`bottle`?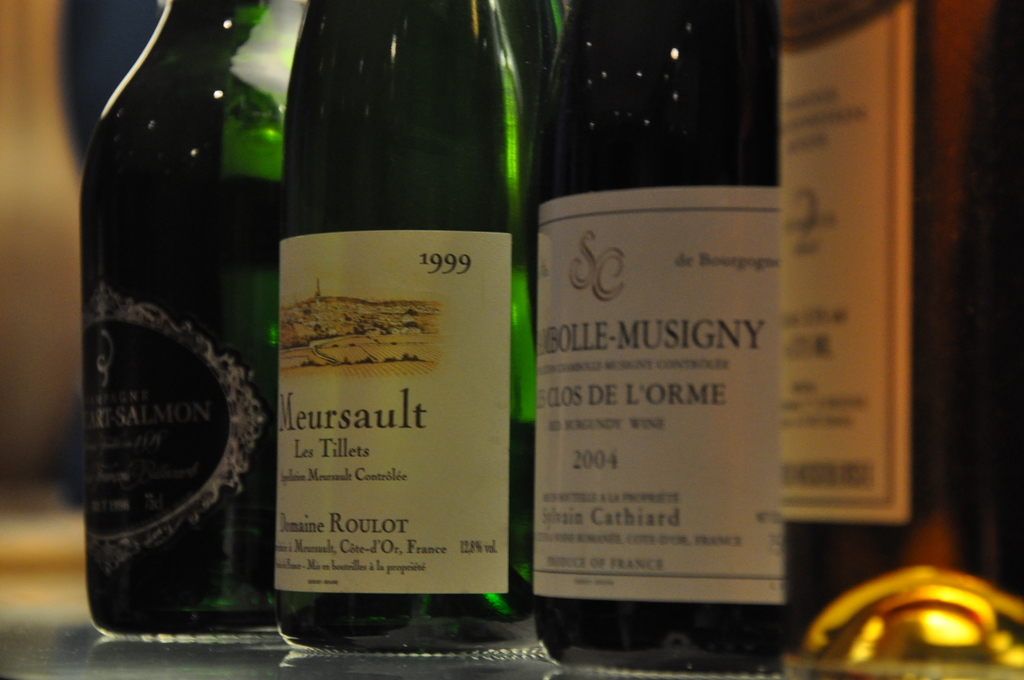
box(778, 0, 1023, 679)
